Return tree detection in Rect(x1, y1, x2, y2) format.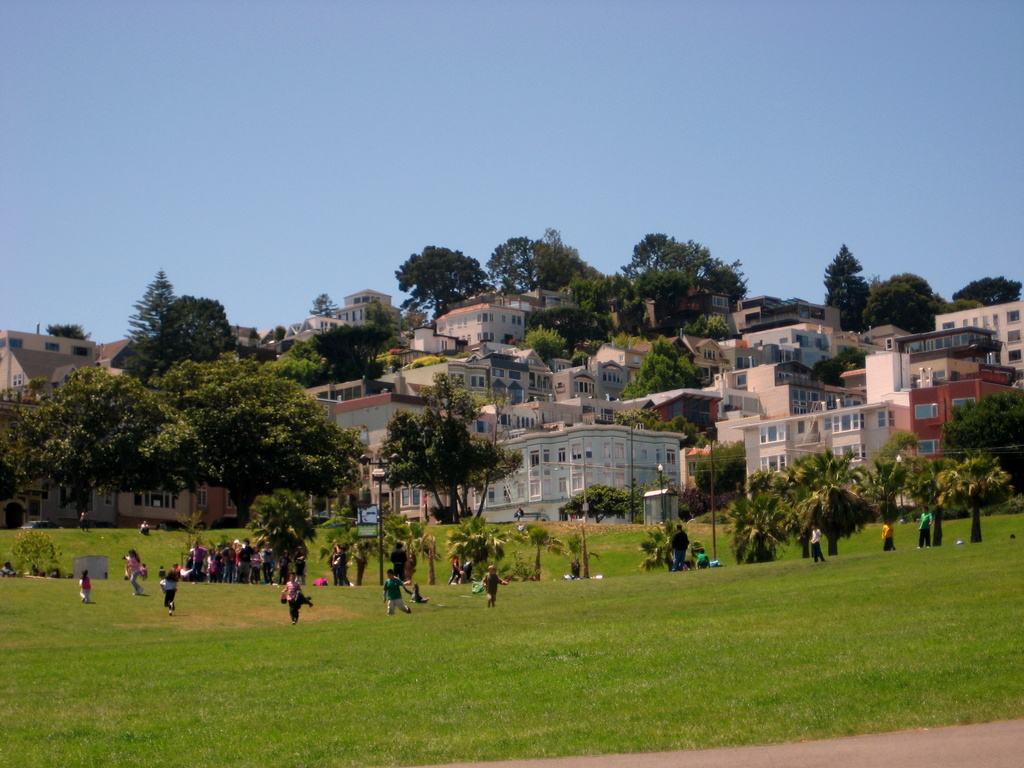
Rect(621, 341, 700, 404).
